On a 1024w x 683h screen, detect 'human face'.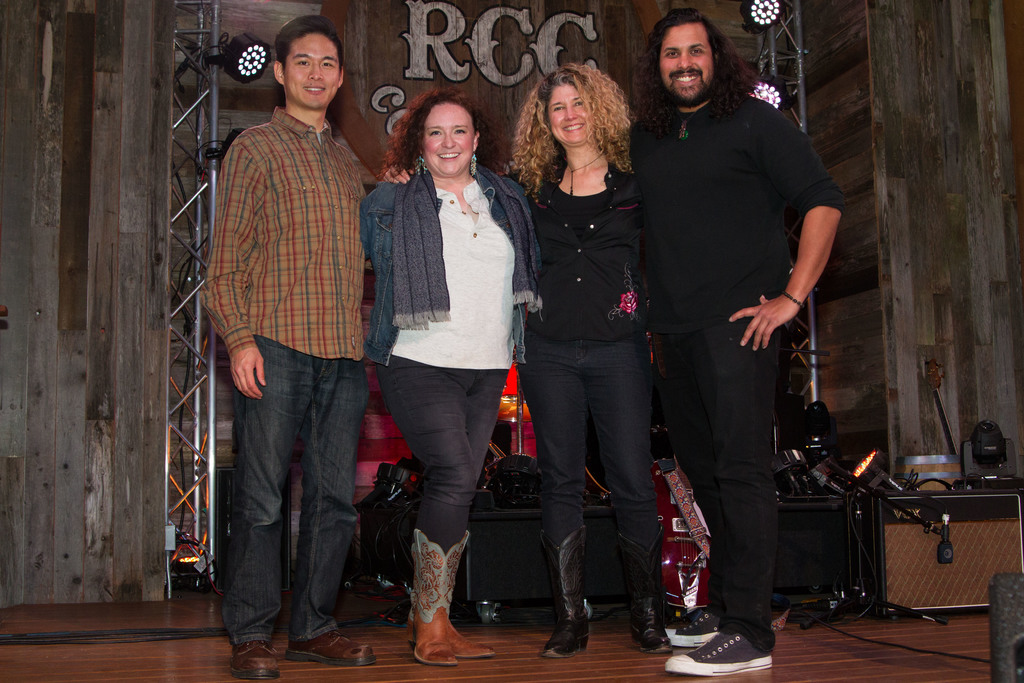
<region>279, 31, 341, 111</region>.
